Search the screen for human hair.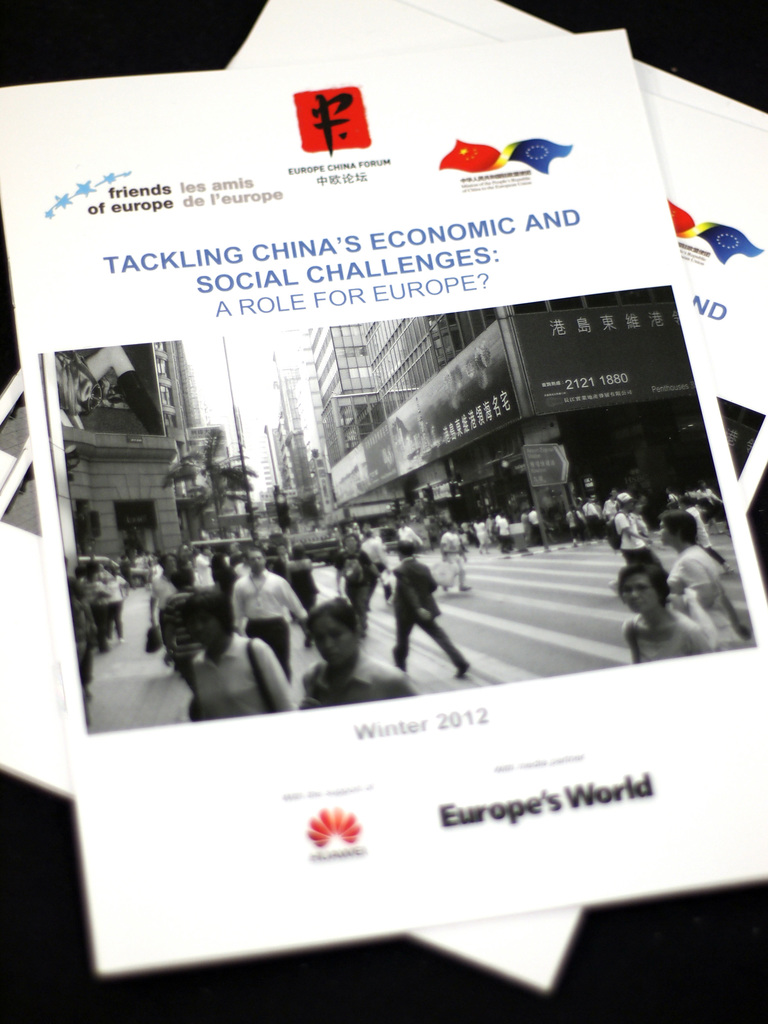
Found at Rect(245, 545, 266, 564).
